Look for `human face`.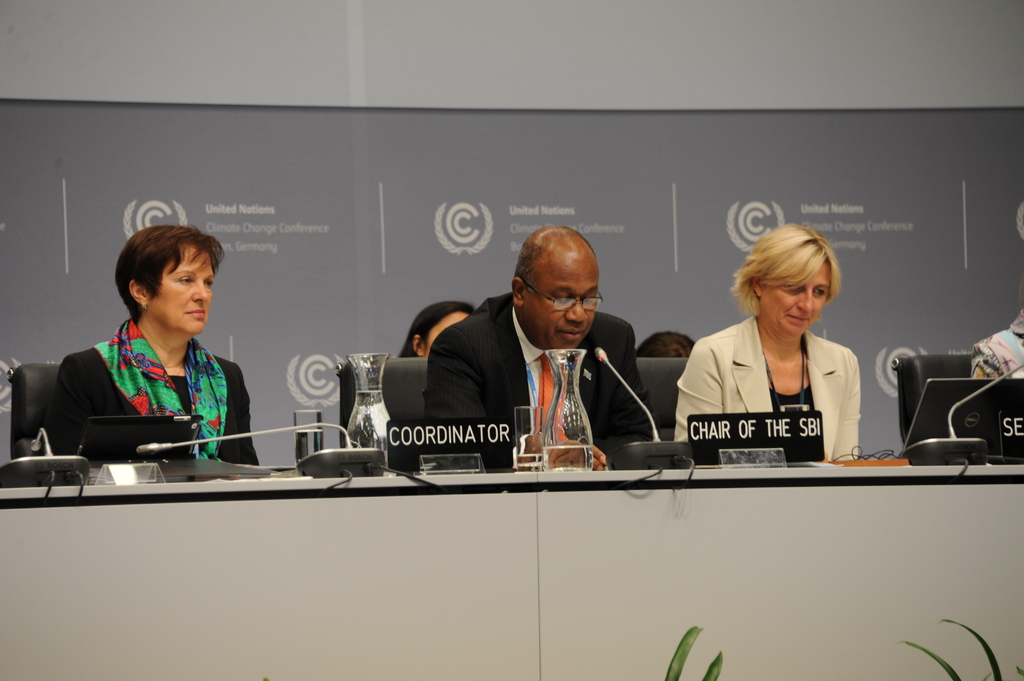
Found: bbox=[762, 266, 837, 334].
